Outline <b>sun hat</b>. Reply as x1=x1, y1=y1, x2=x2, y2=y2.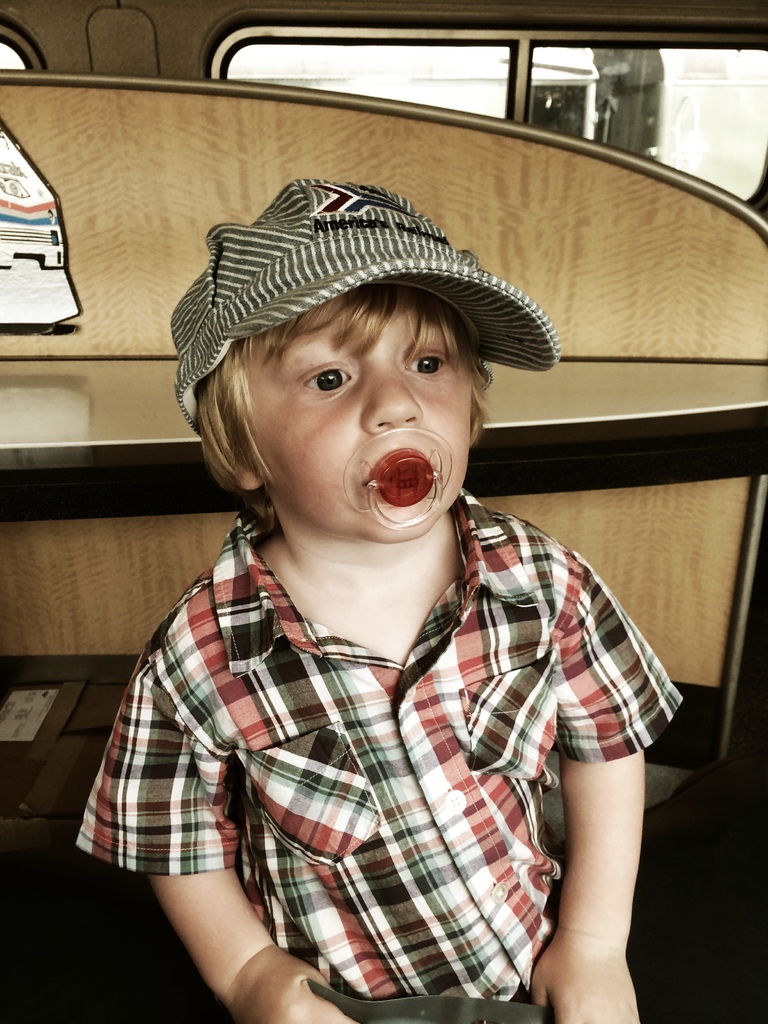
x1=168, y1=176, x2=564, y2=435.
